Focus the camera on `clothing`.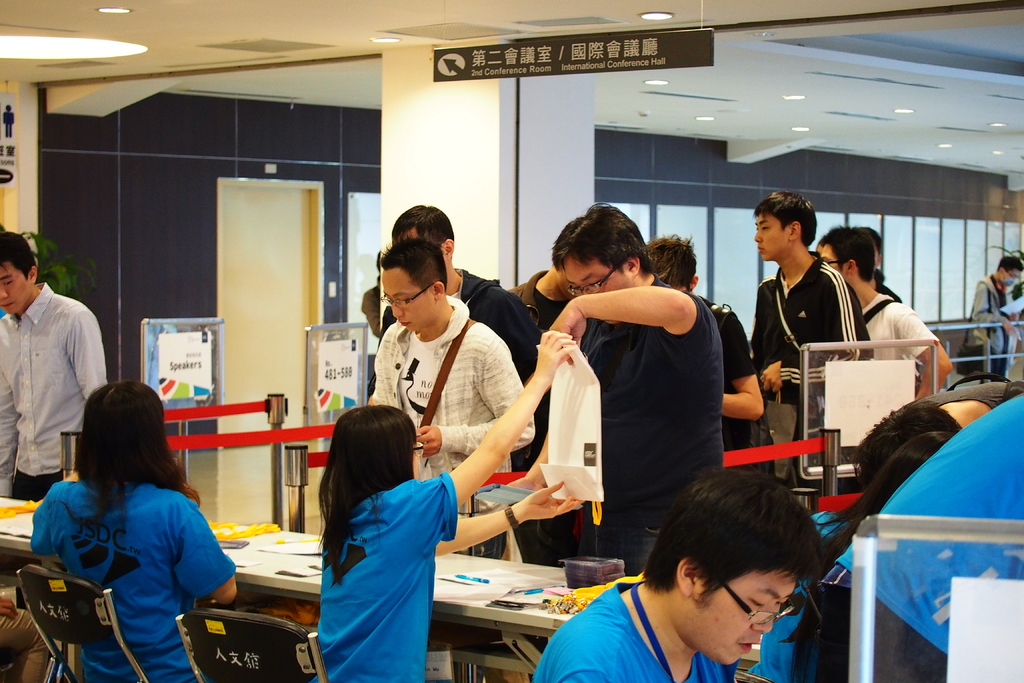
Focus region: [x1=316, y1=478, x2=458, y2=682].
